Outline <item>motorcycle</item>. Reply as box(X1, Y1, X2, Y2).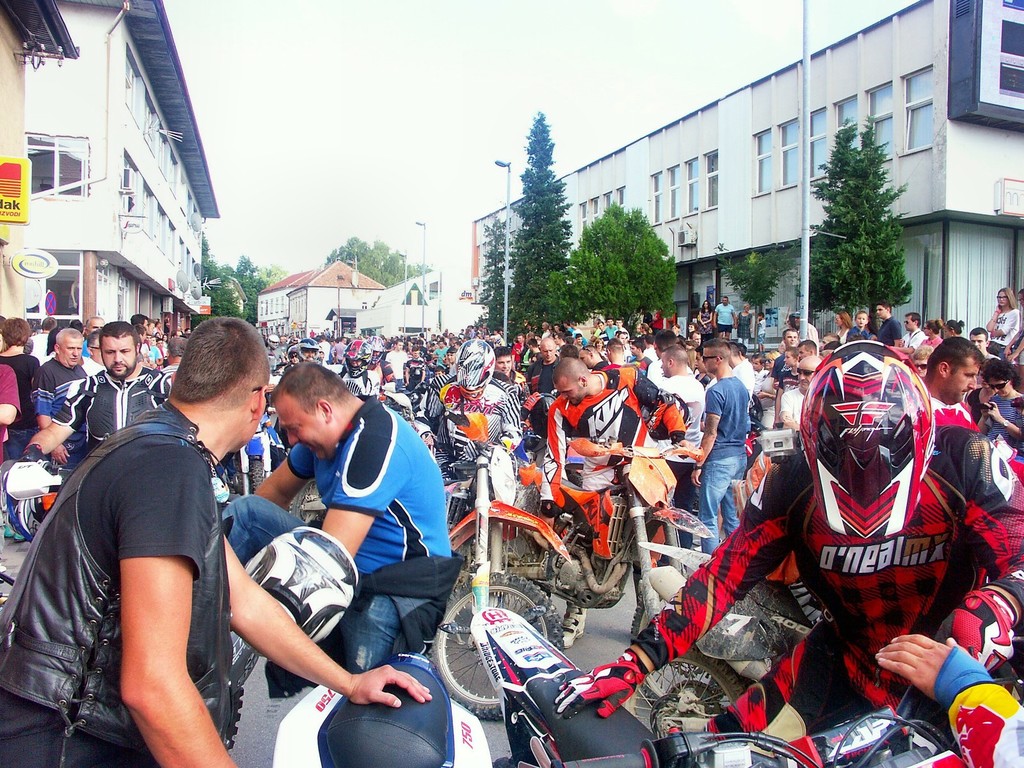
box(440, 399, 572, 726).
